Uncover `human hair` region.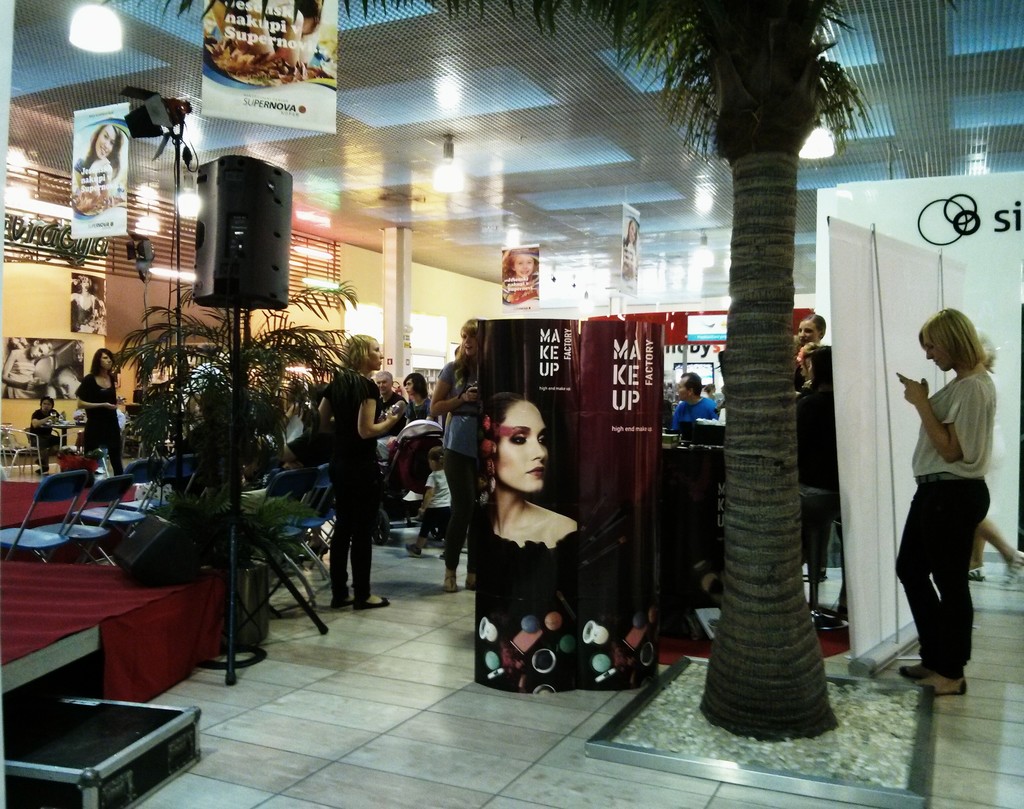
Uncovered: select_region(400, 370, 428, 398).
